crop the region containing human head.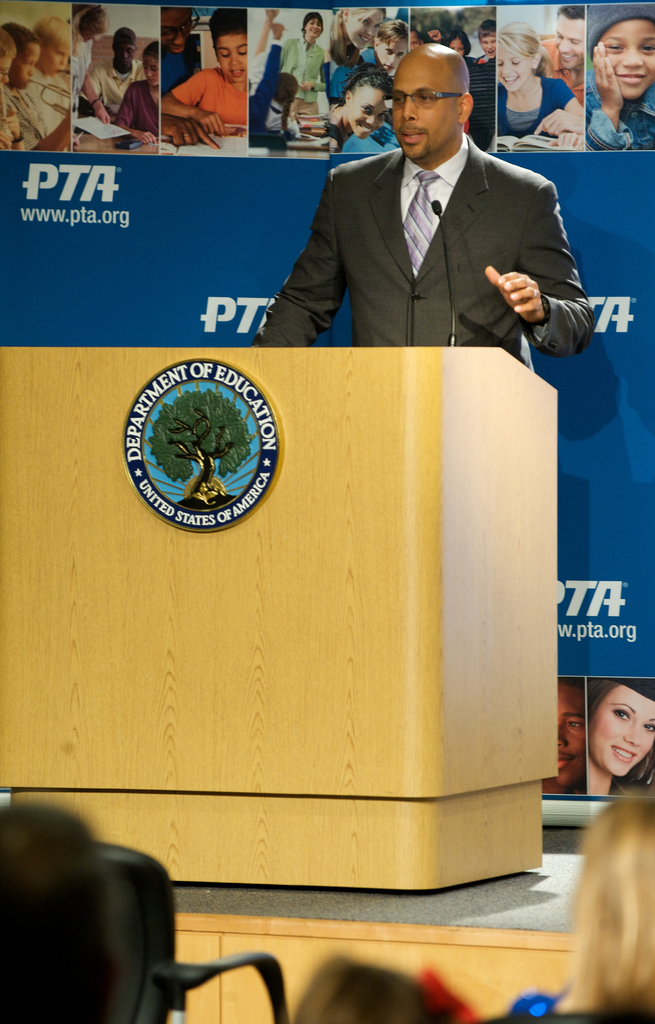
Crop region: [left=337, top=74, right=395, bottom=145].
